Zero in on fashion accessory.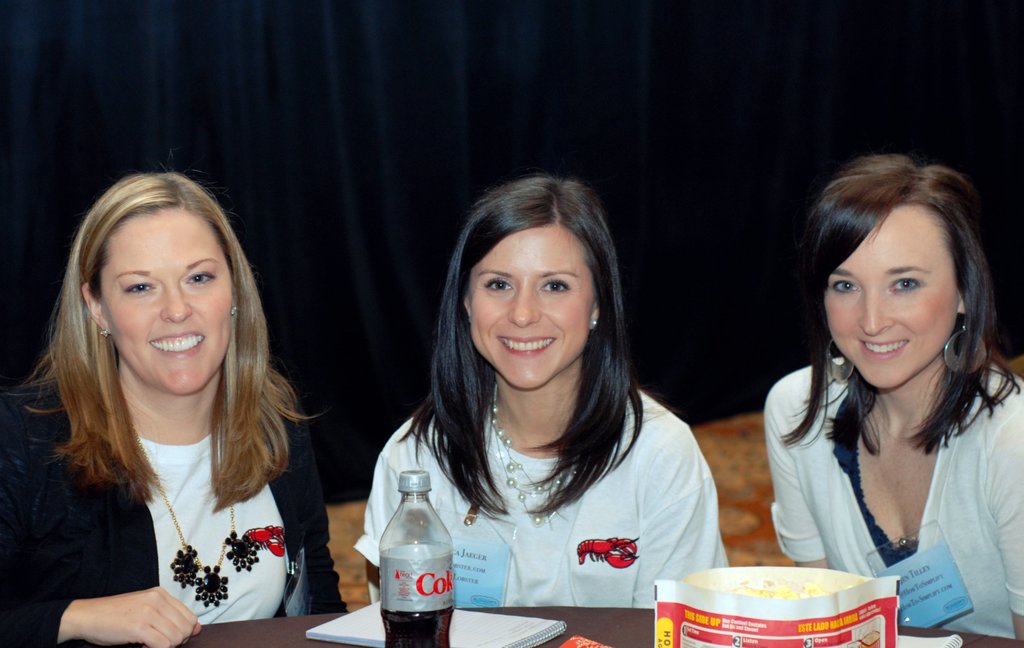
Zeroed in: box(230, 299, 240, 312).
